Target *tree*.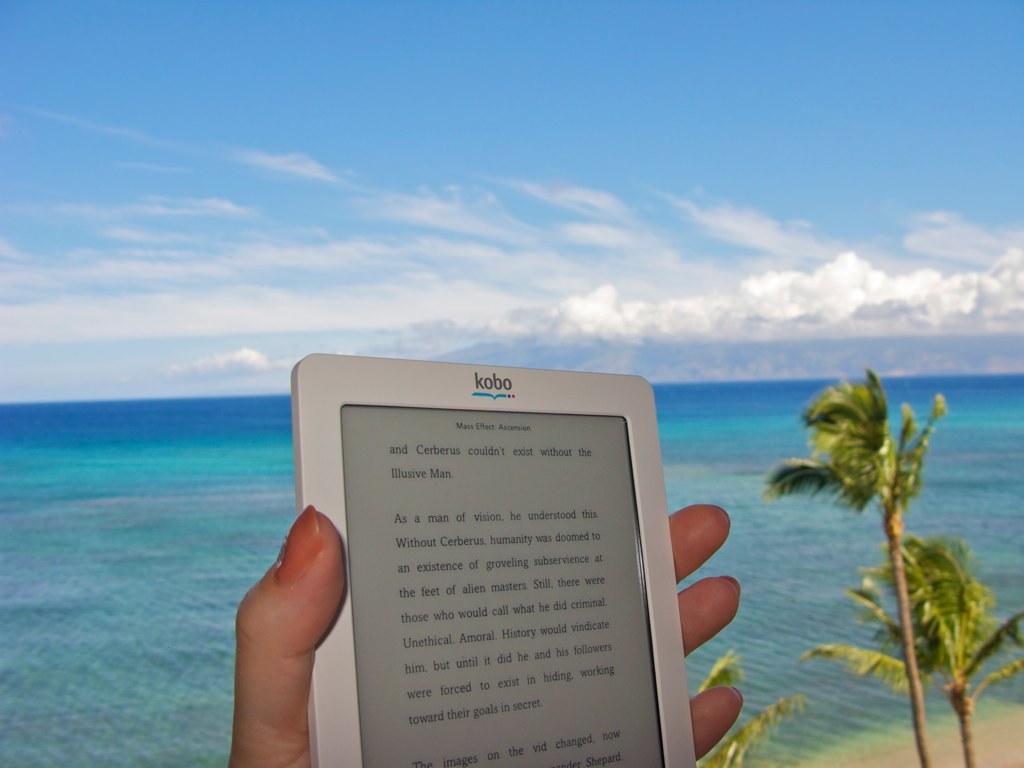
Target region: 755,361,945,767.
